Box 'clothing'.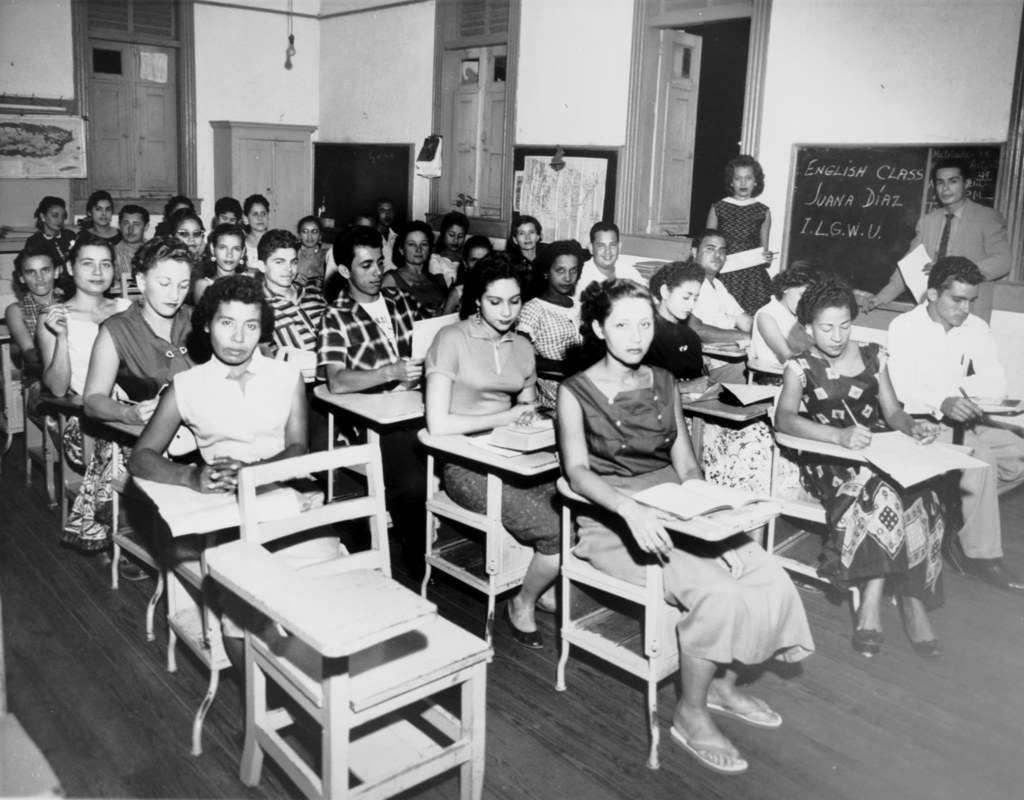
rect(576, 255, 642, 291).
